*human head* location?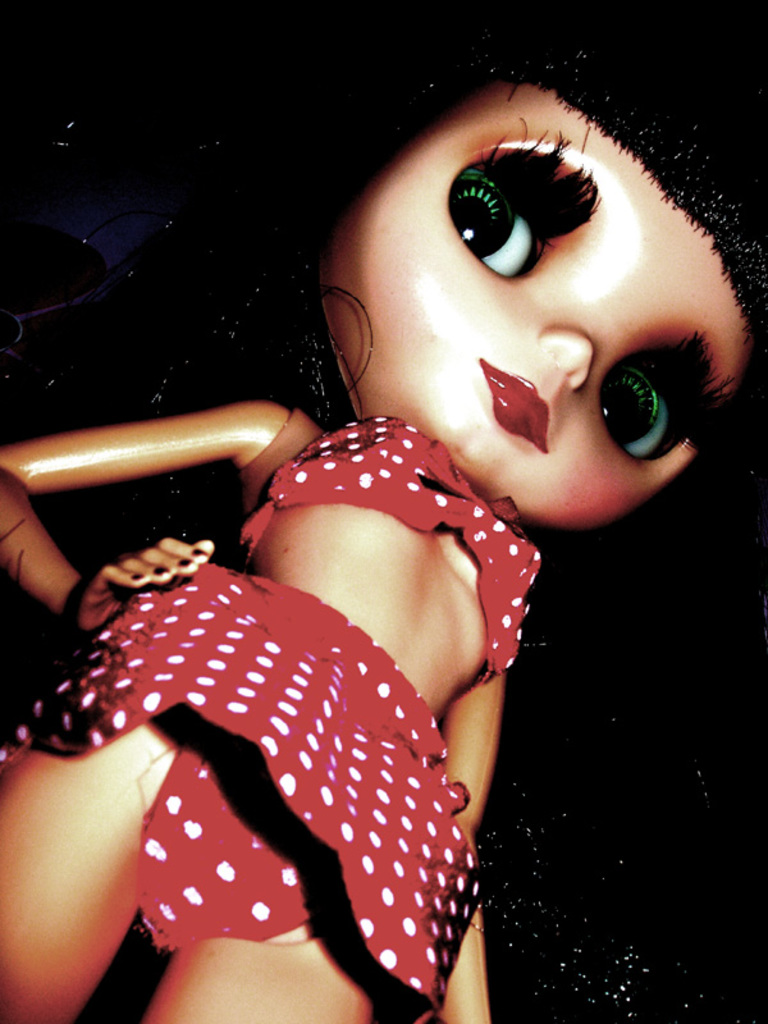
(321, 104, 742, 524)
